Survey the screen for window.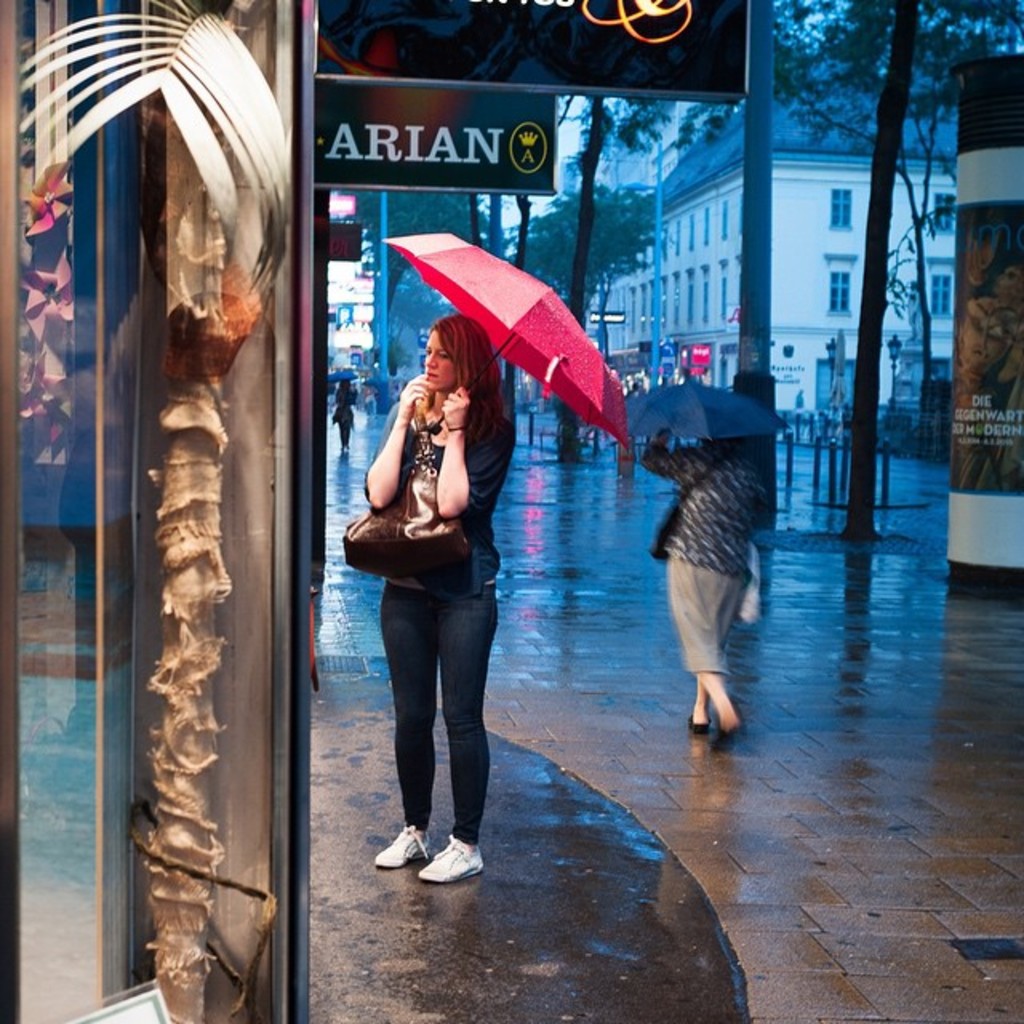
Survey found: (658,218,675,264).
